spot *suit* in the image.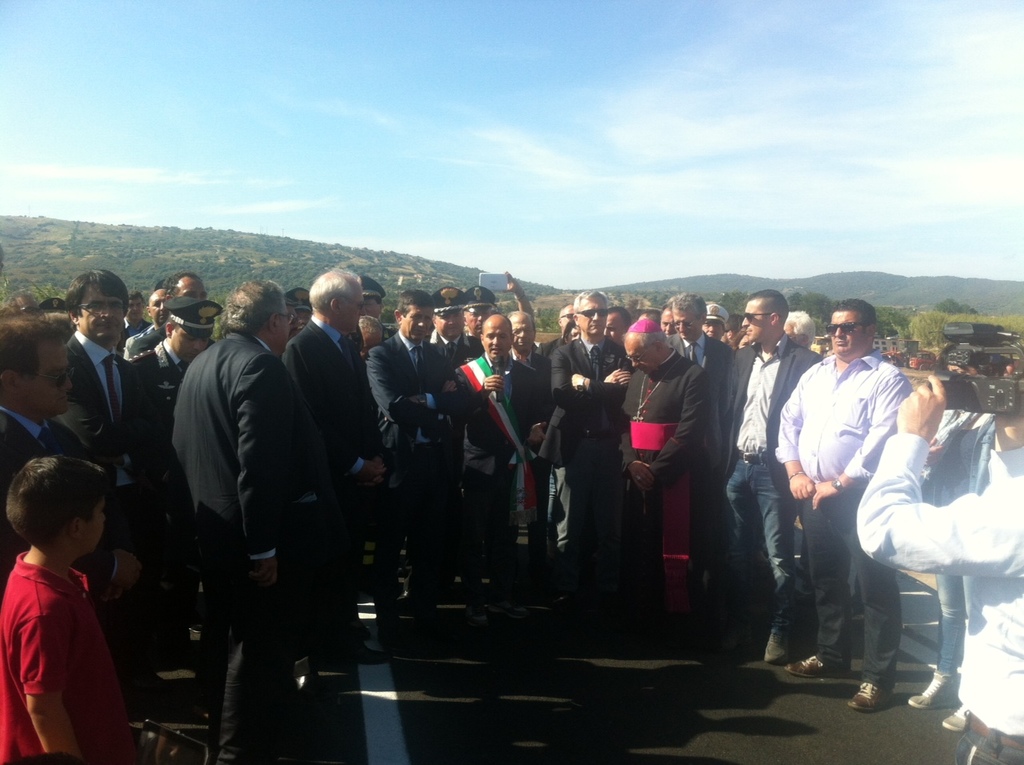
*suit* found at 550 326 628 627.
